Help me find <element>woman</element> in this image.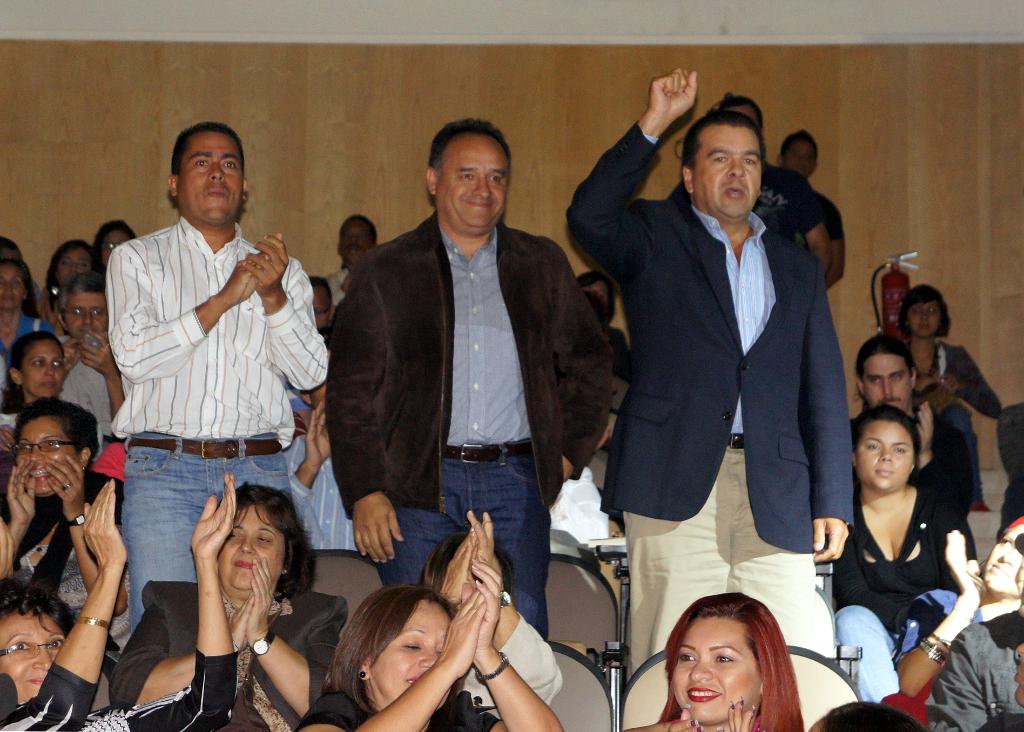
Found it: (left=893, top=509, right=1023, bottom=695).
